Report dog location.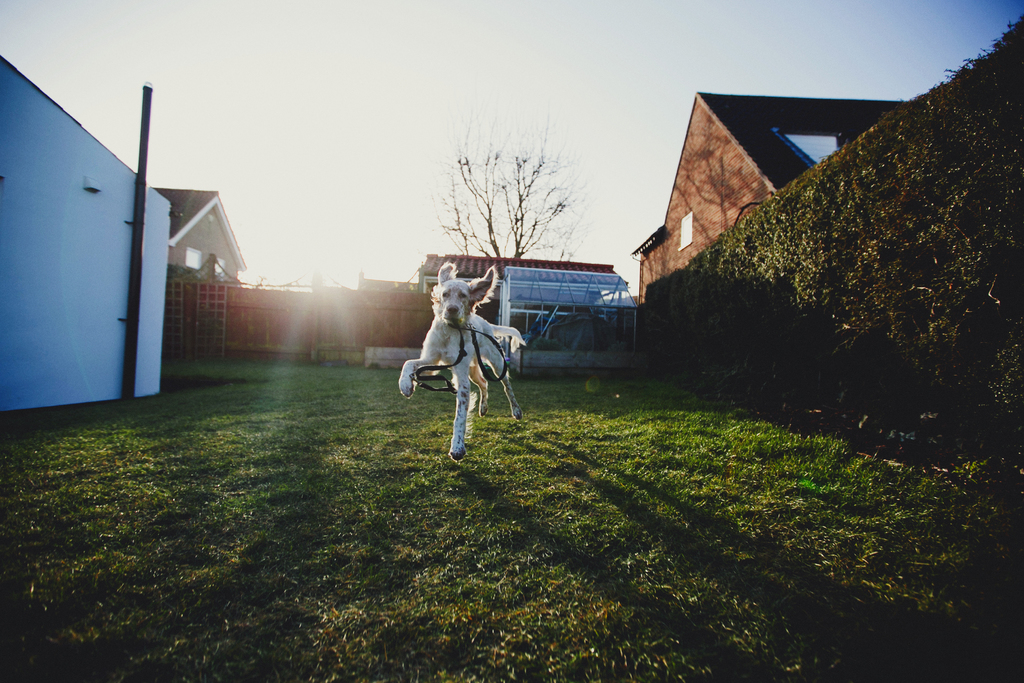
Report: 397 259 530 459.
